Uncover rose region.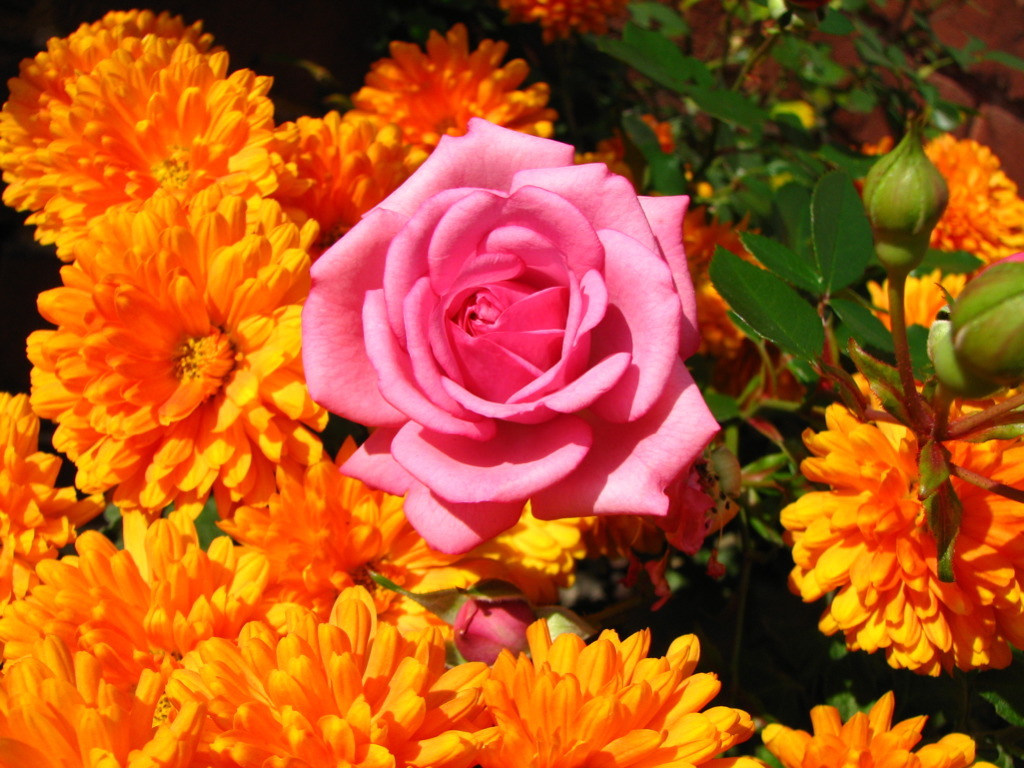
Uncovered: x1=304, y1=116, x2=724, y2=554.
